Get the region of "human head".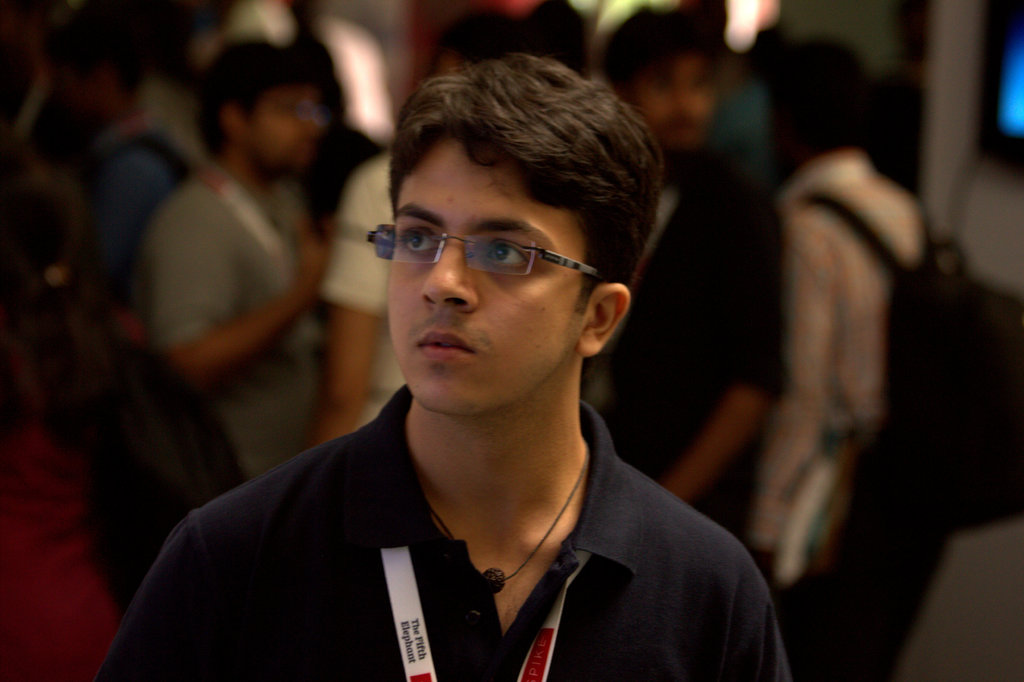
region(199, 39, 324, 165).
